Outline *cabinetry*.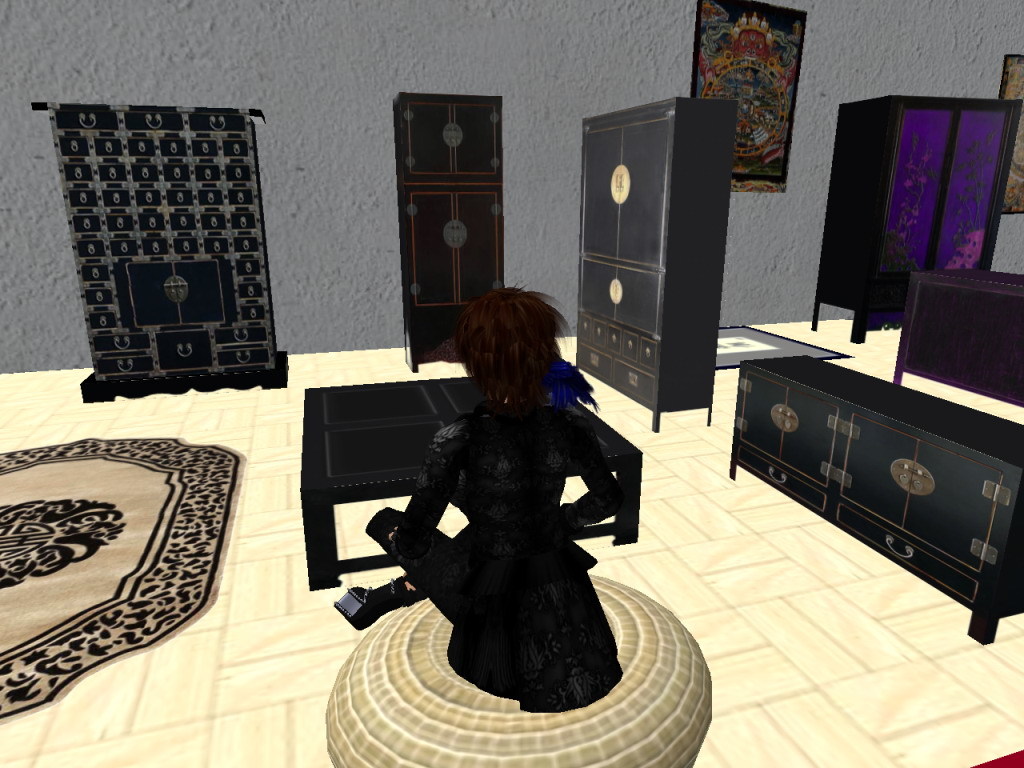
Outline: (391,89,503,374).
